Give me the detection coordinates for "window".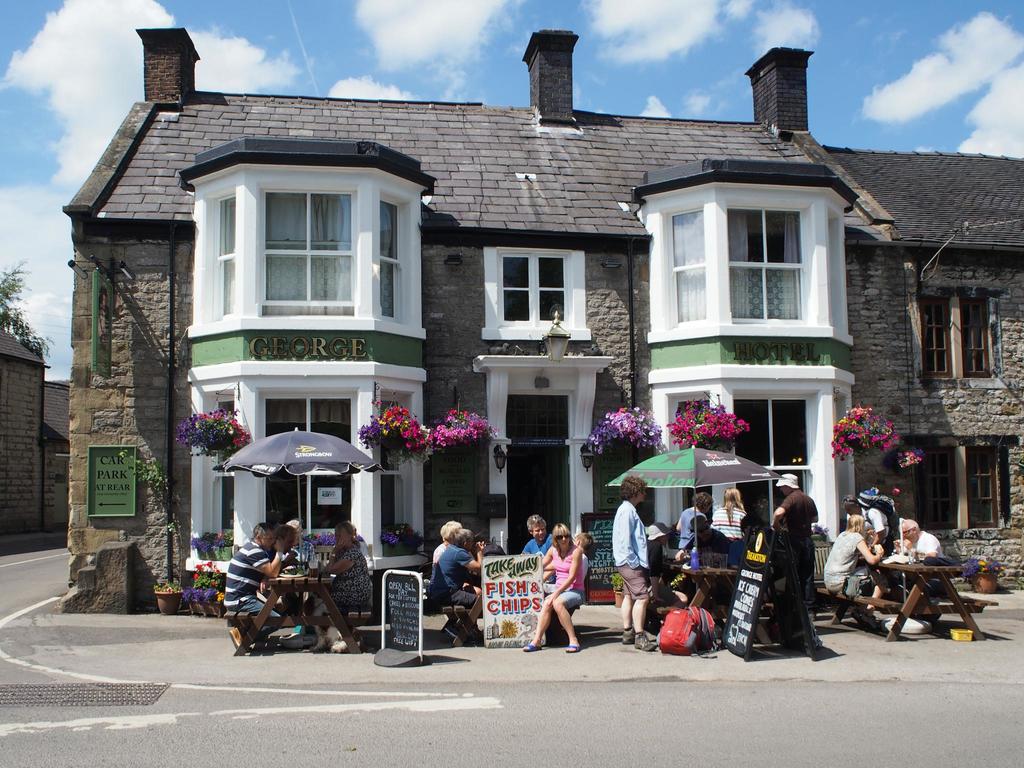
rect(919, 295, 952, 381).
